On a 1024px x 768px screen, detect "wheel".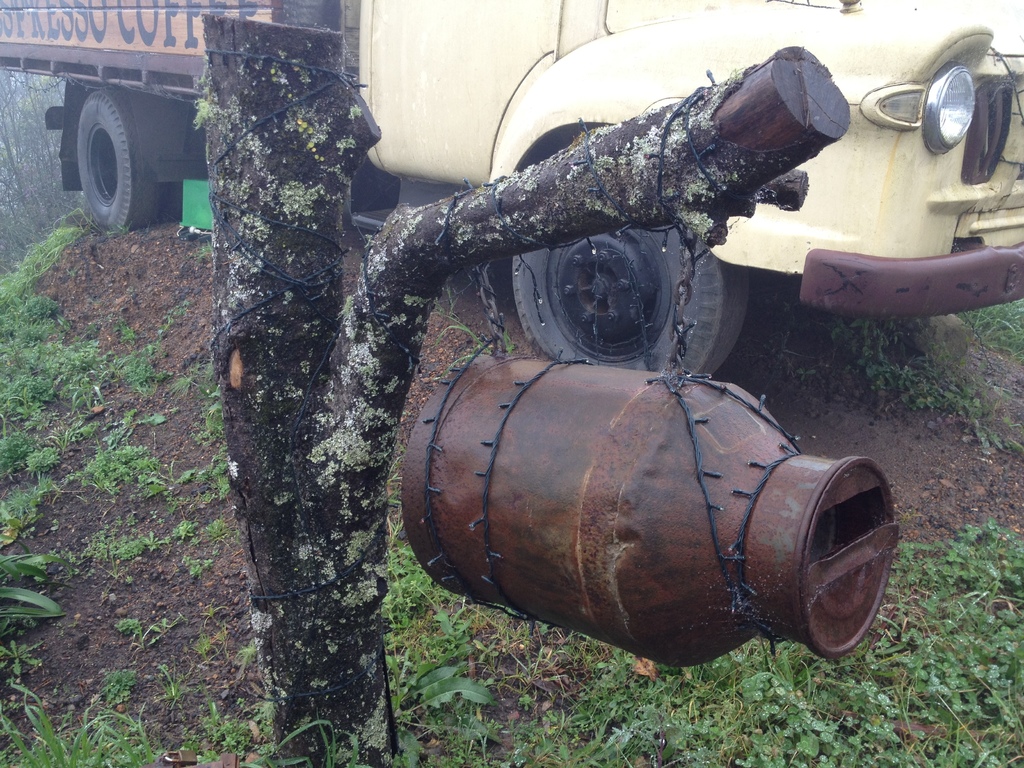
<bbox>52, 76, 145, 221</bbox>.
